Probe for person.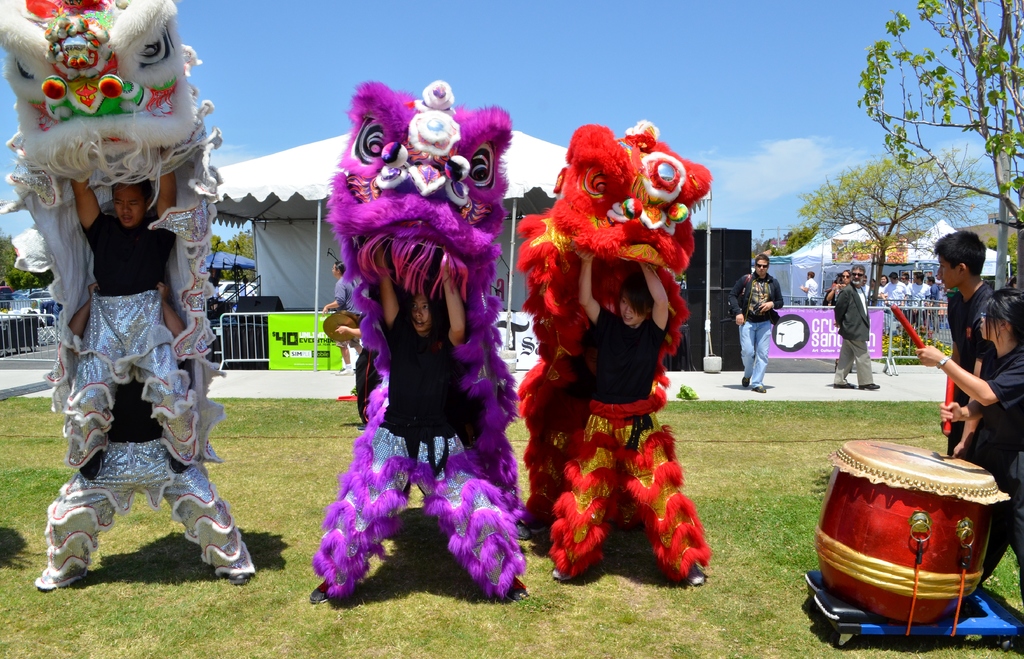
Probe result: (323, 304, 387, 435).
